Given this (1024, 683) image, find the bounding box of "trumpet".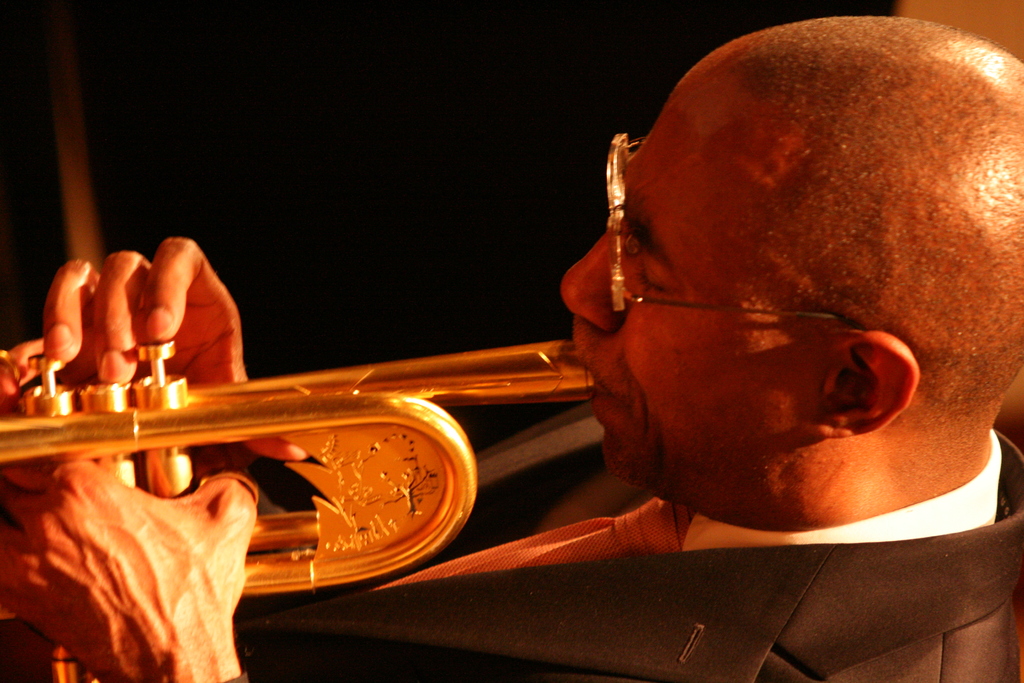
(0,346,594,682).
